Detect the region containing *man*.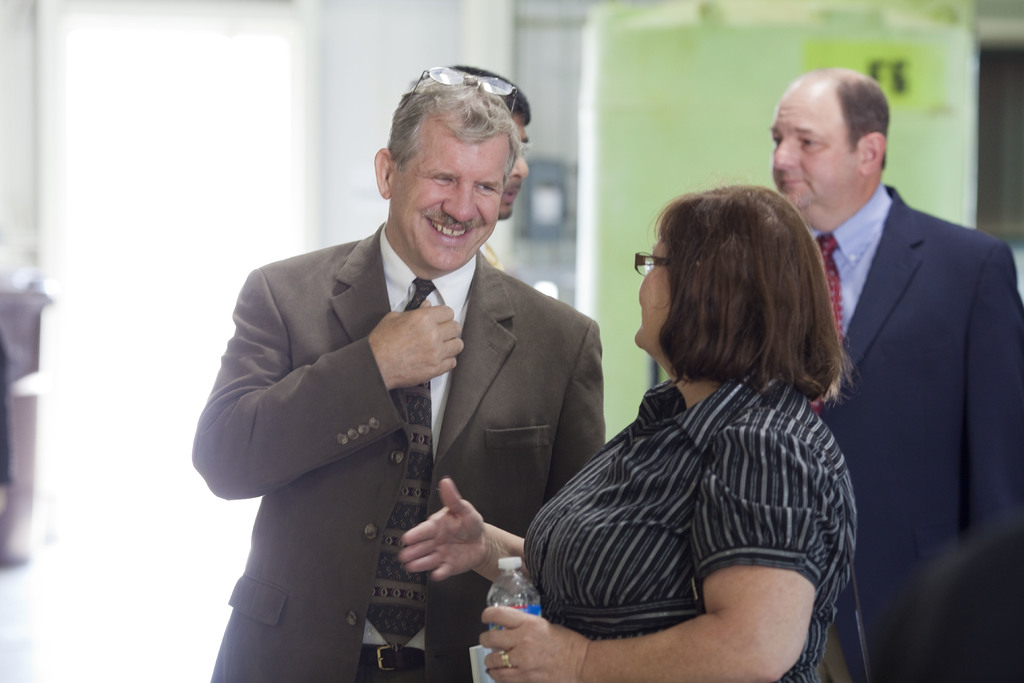
bbox=[770, 76, 1023, 682].
